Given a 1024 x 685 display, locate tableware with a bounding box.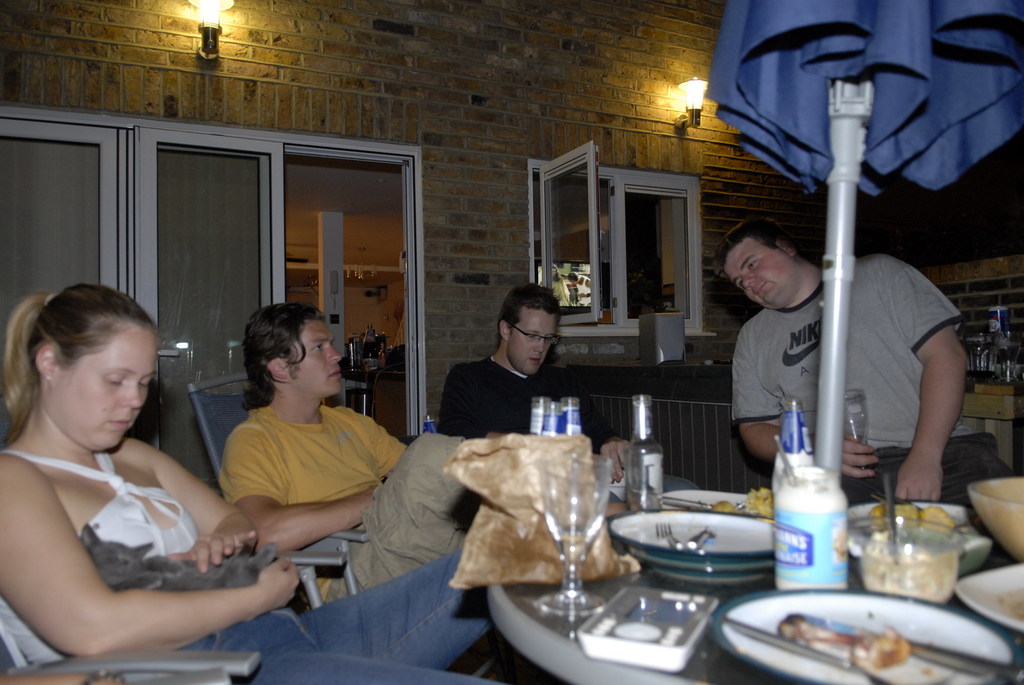
Located: x1=957, y1=565, x2=1023, y2=631.
